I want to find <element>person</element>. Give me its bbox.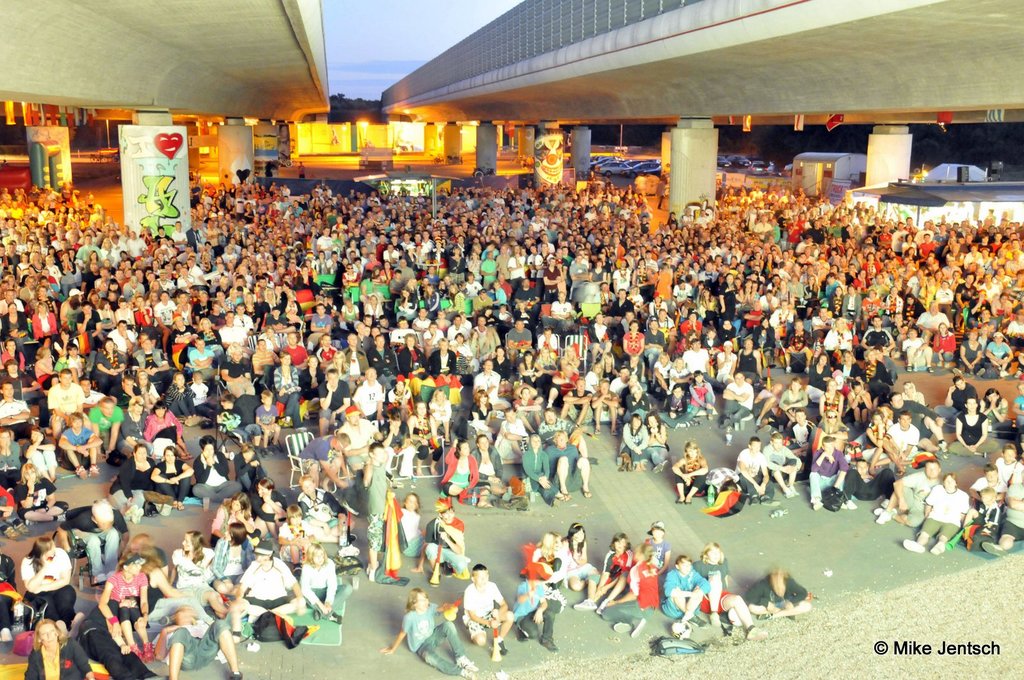
{"x1": 527, "y1": 243, "x2": 543, "y2": 274}.
